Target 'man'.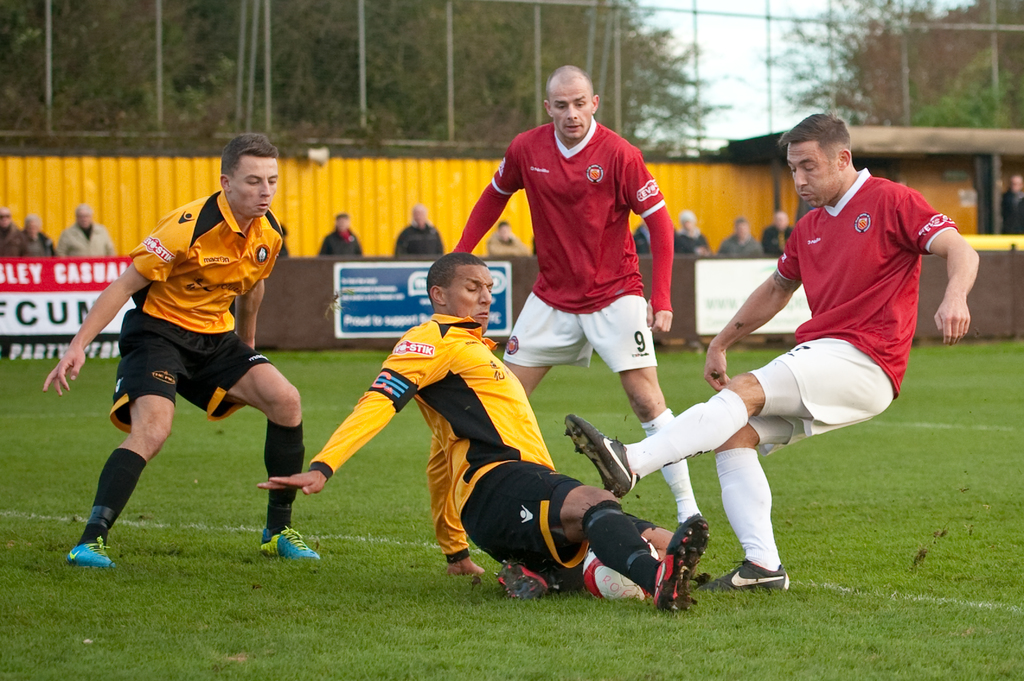
Target region: <bbox>566, 111, 980, 596</bbox>.
